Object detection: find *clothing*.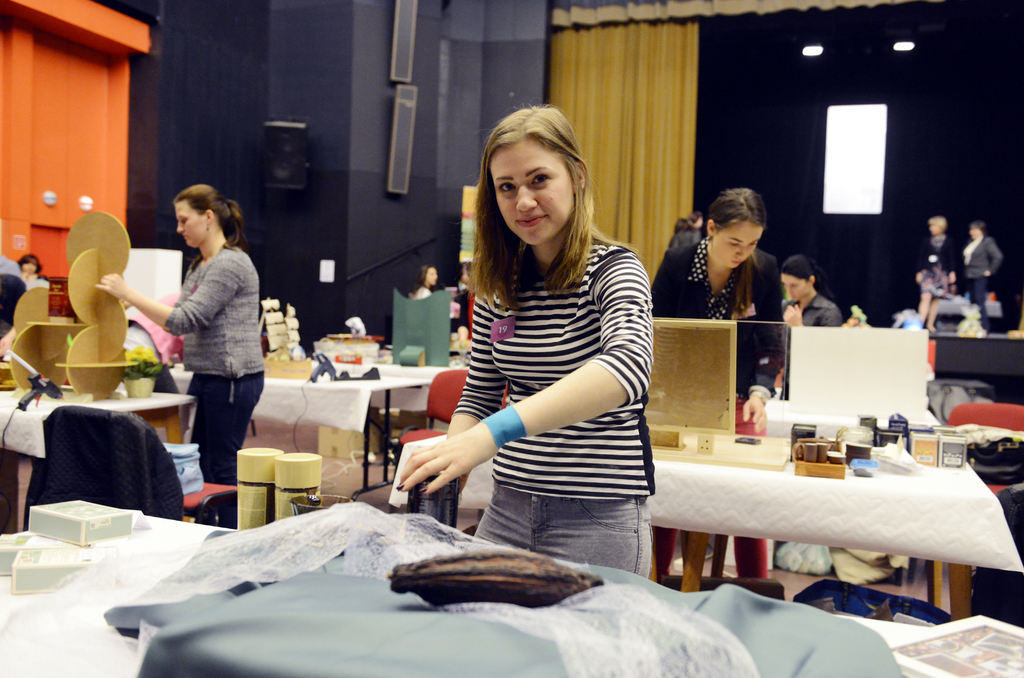
detection(913, 233, 961, 302).
